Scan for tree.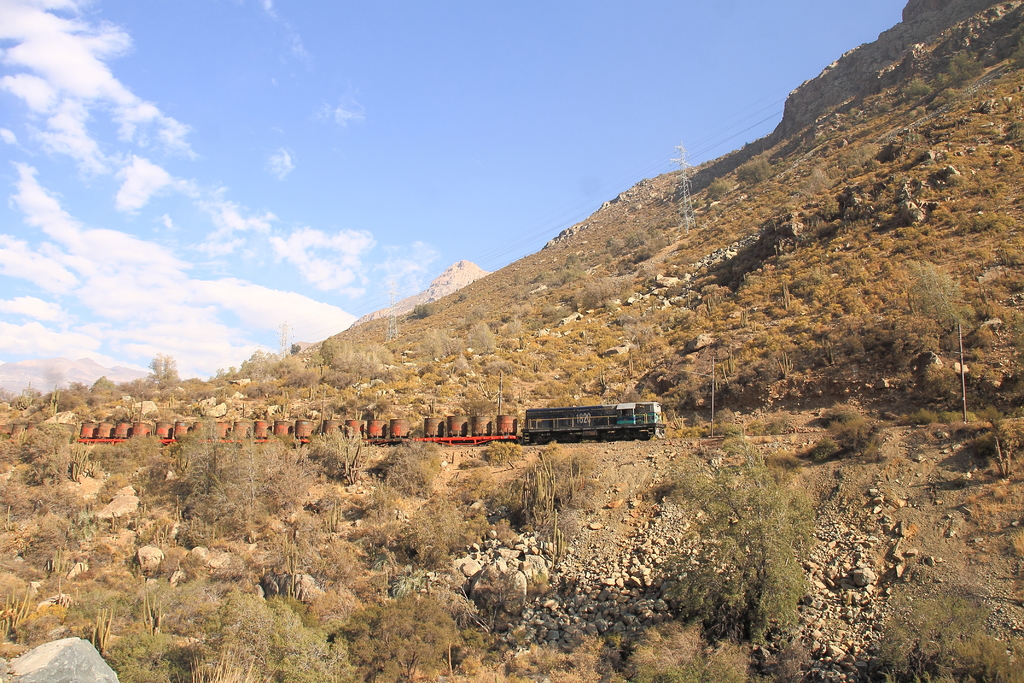
Scan result: detection(237, 347, 282, 380).
